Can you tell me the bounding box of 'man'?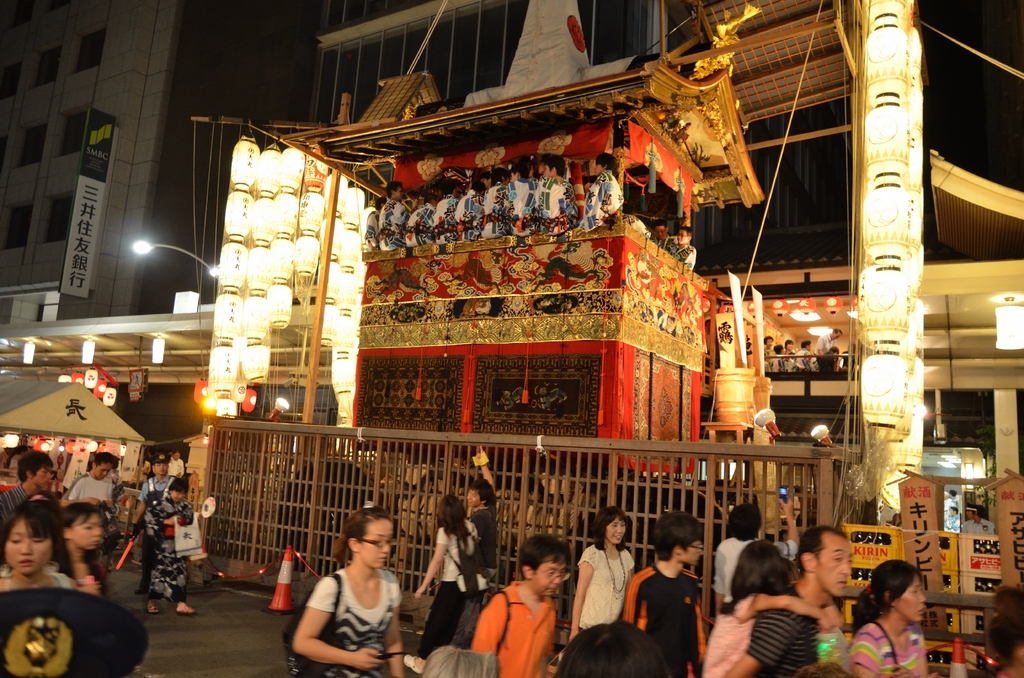
bbox=(451, 445, 499, 650).
